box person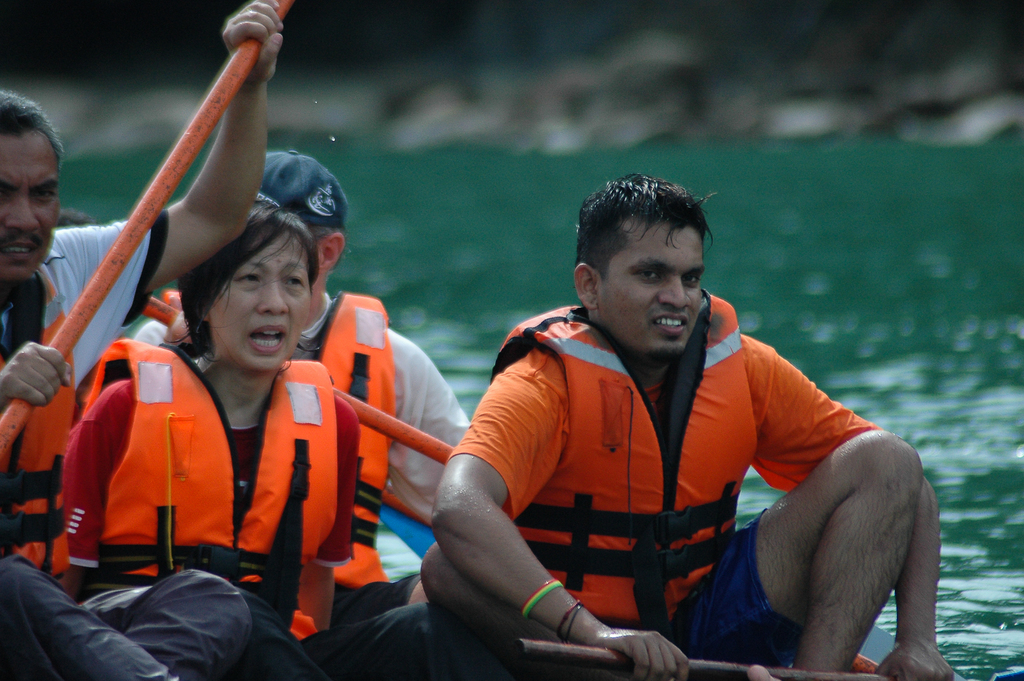
[x1=125, y1=145, x2=467, y2=612]
